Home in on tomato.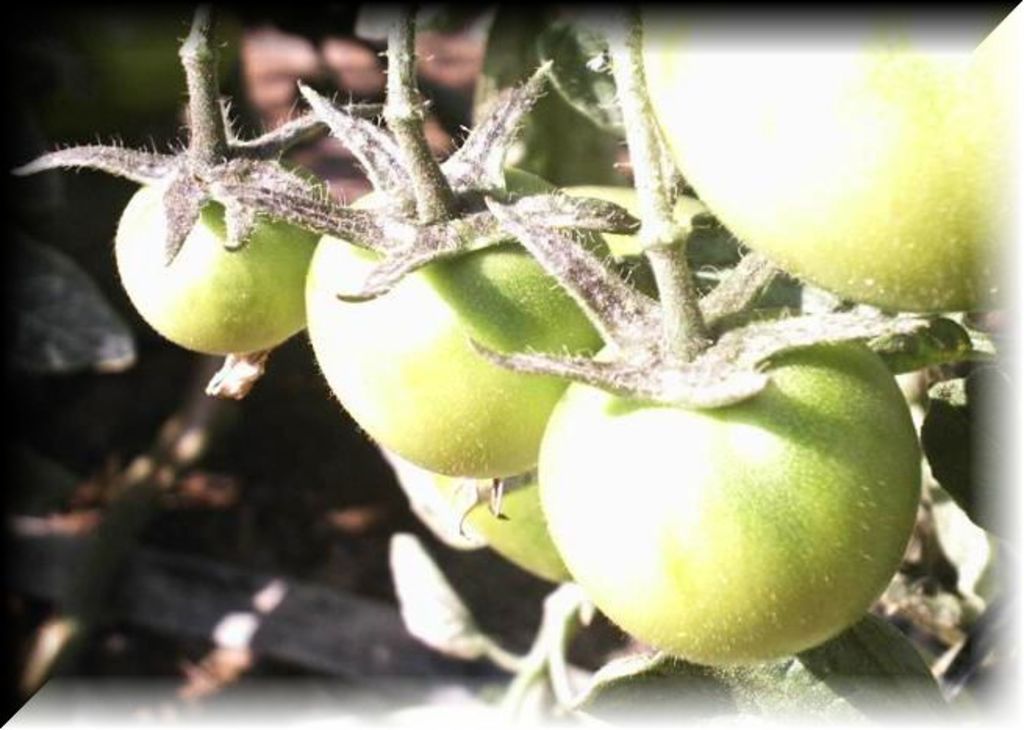
Homed in at select_region(633, 0, 1022, 313).
